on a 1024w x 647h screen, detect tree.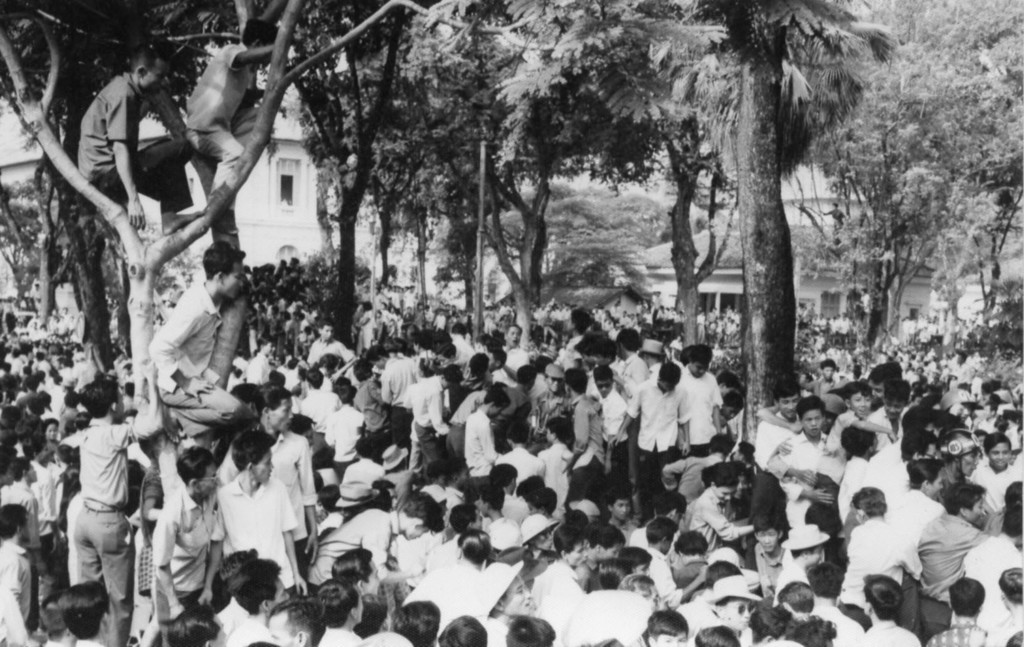
[left=0, top=0, right=421, bottom=465].
